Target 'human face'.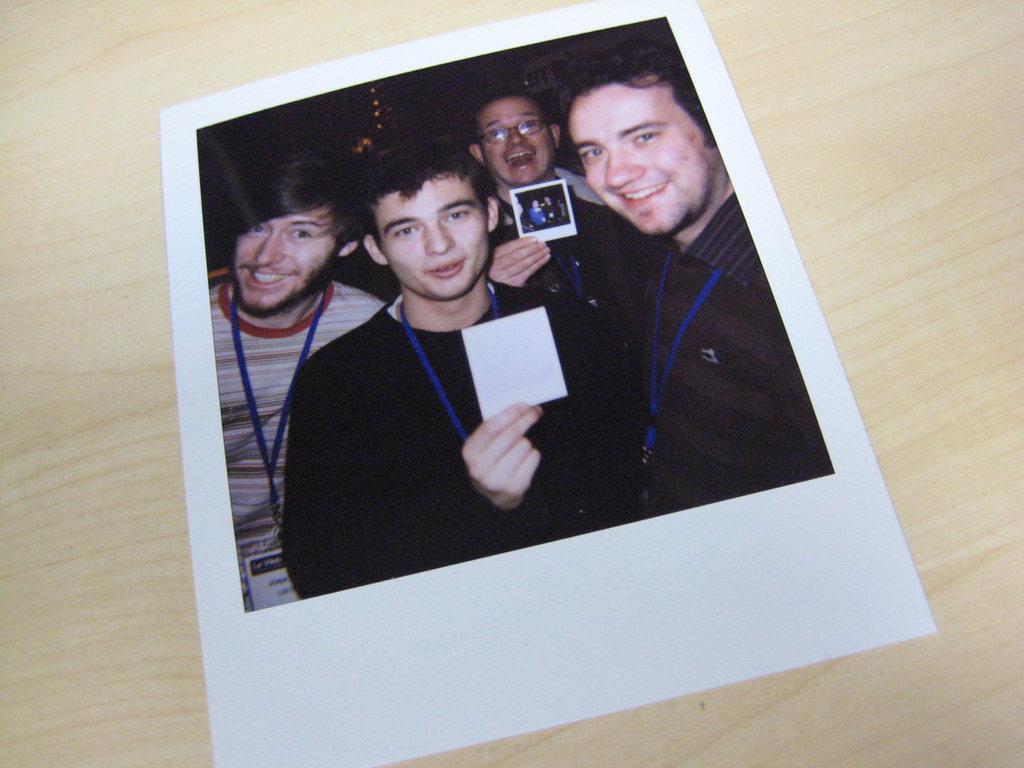
Target region: box(564, 73, 715, 238).
